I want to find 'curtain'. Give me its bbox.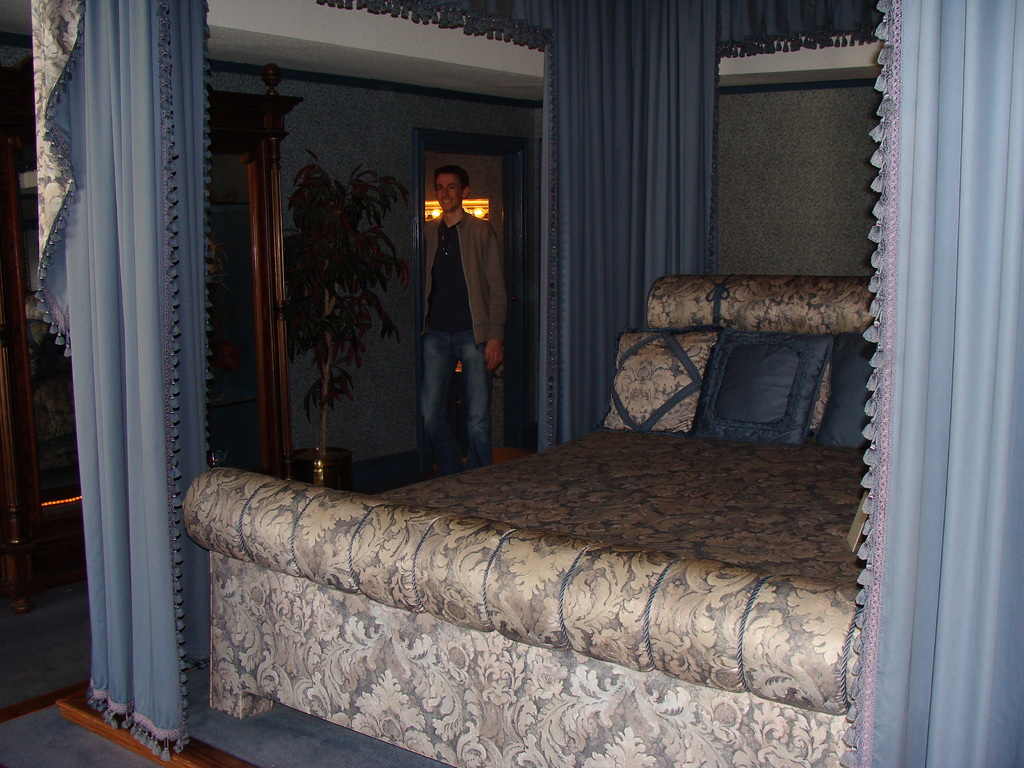
531/2/720/452.
